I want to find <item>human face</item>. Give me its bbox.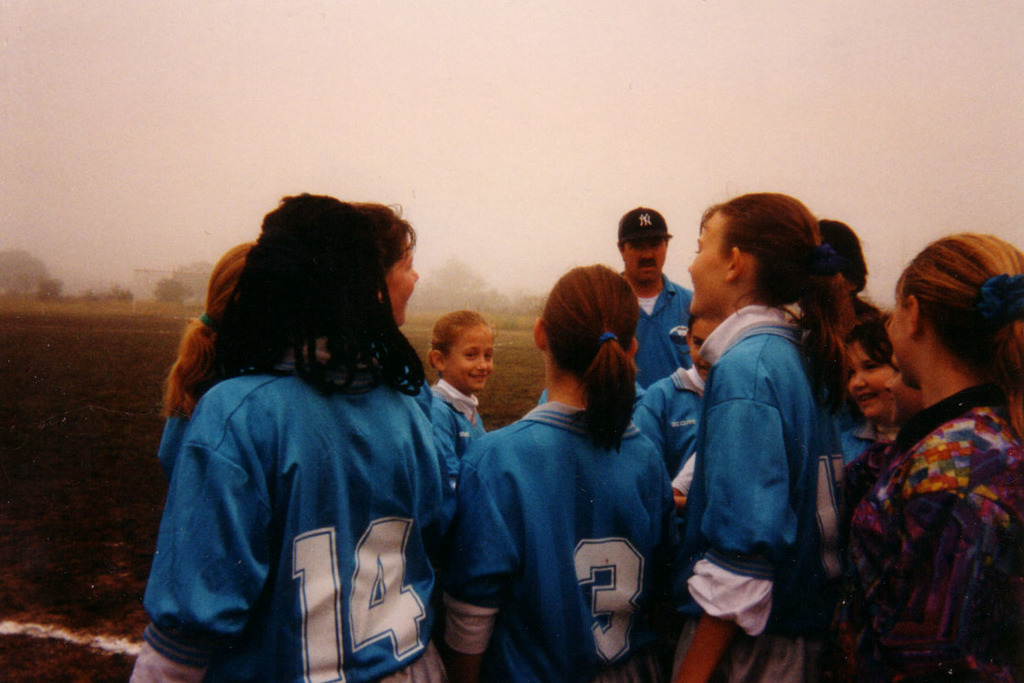
[887, 286, 910, 383].
